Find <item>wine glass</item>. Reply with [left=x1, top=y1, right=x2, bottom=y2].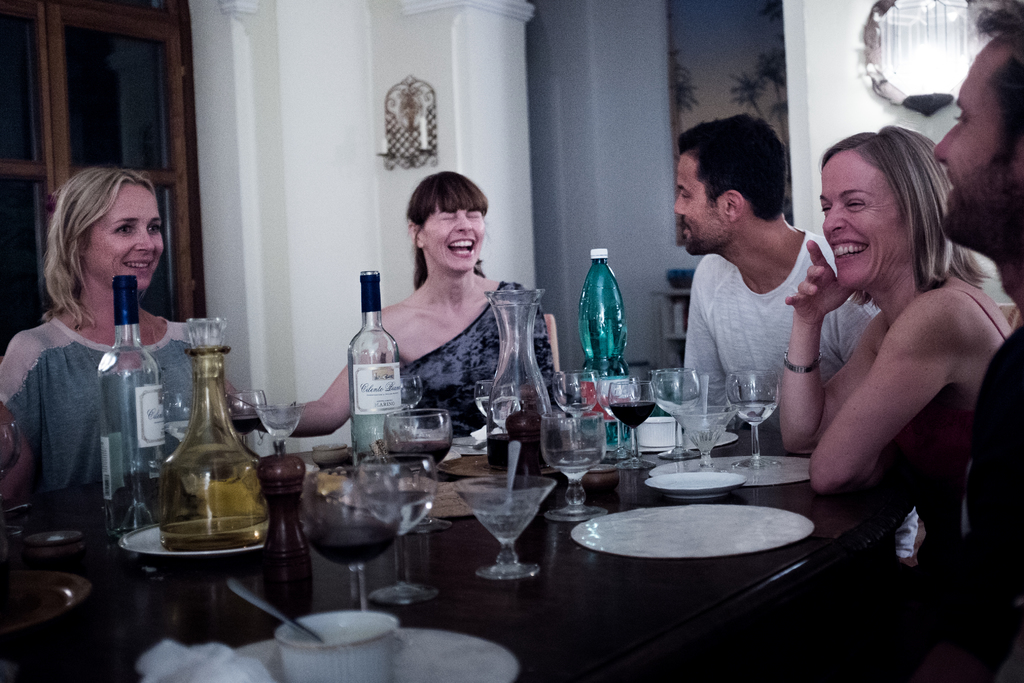
[left=227, top=392, right=266, bottom=446].
